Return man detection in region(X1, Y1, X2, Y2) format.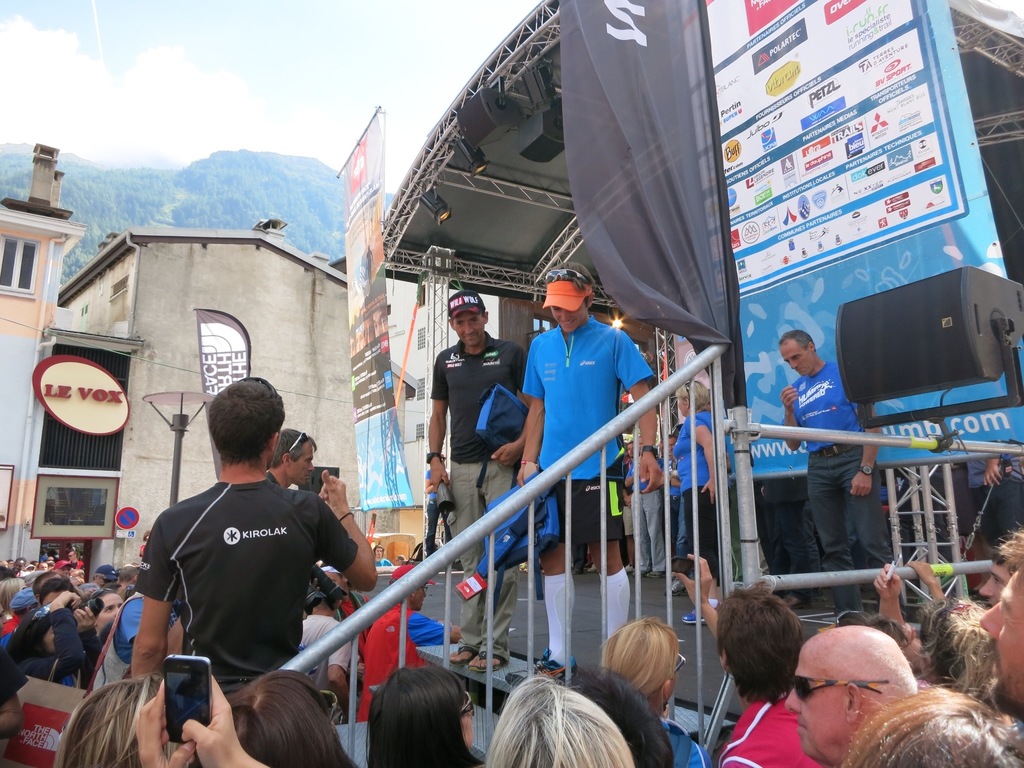
region(781, 331, 894, 616).
